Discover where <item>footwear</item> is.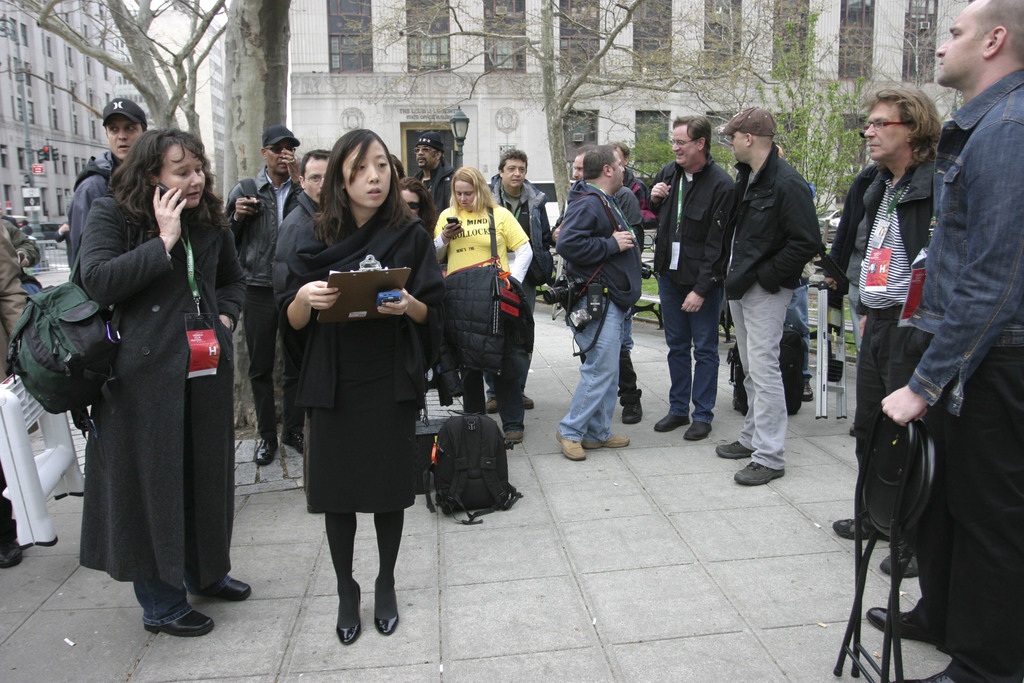
Discovered at bbox=[0, 528, 28, 569].
